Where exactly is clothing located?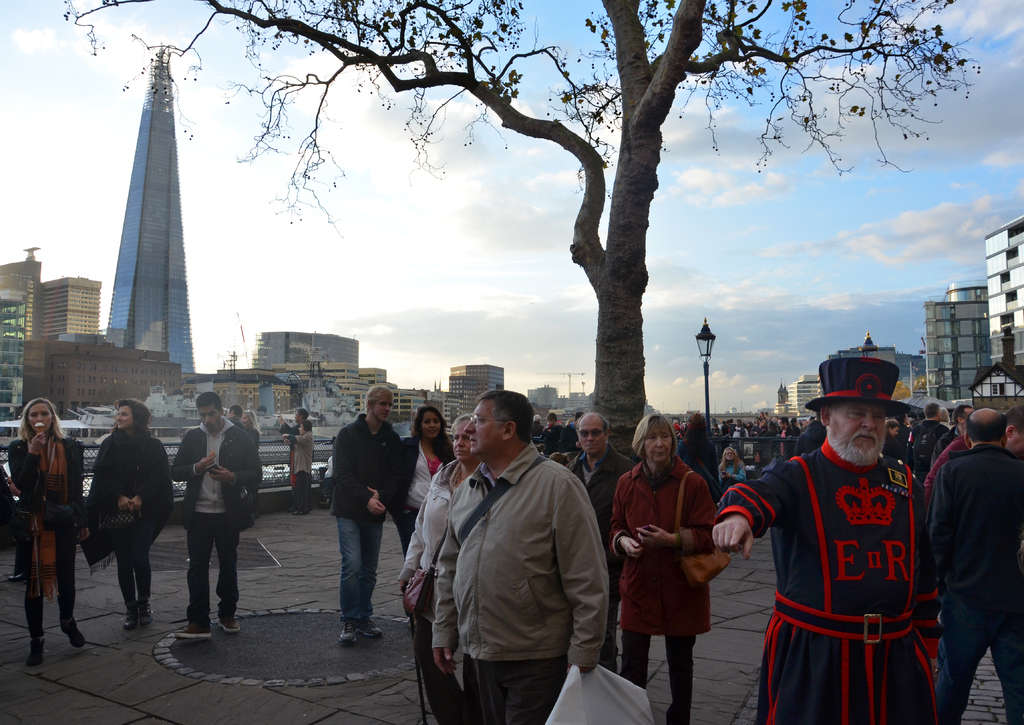
Its bounding box is 429/439/609/724.
